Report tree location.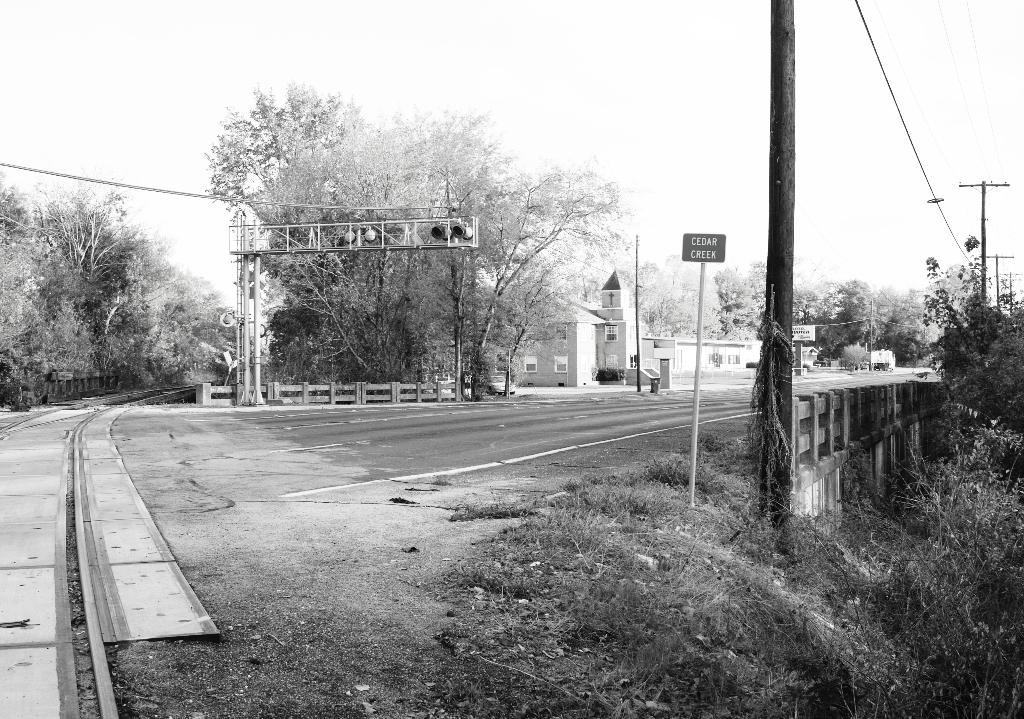
Report: detection(922, 263, 1023, 459).
